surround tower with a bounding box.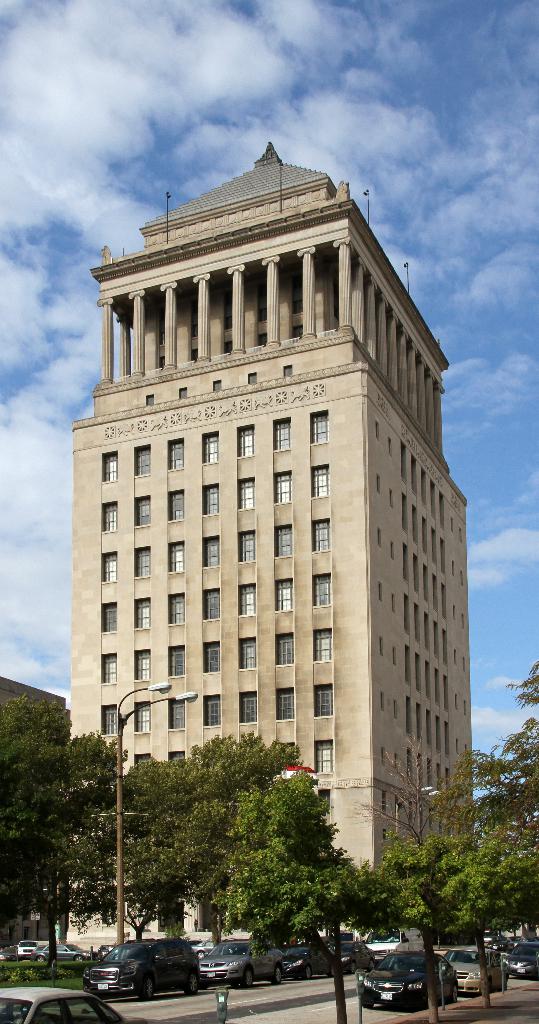
(x1=70, y1=145, x2=471, y2=876).
